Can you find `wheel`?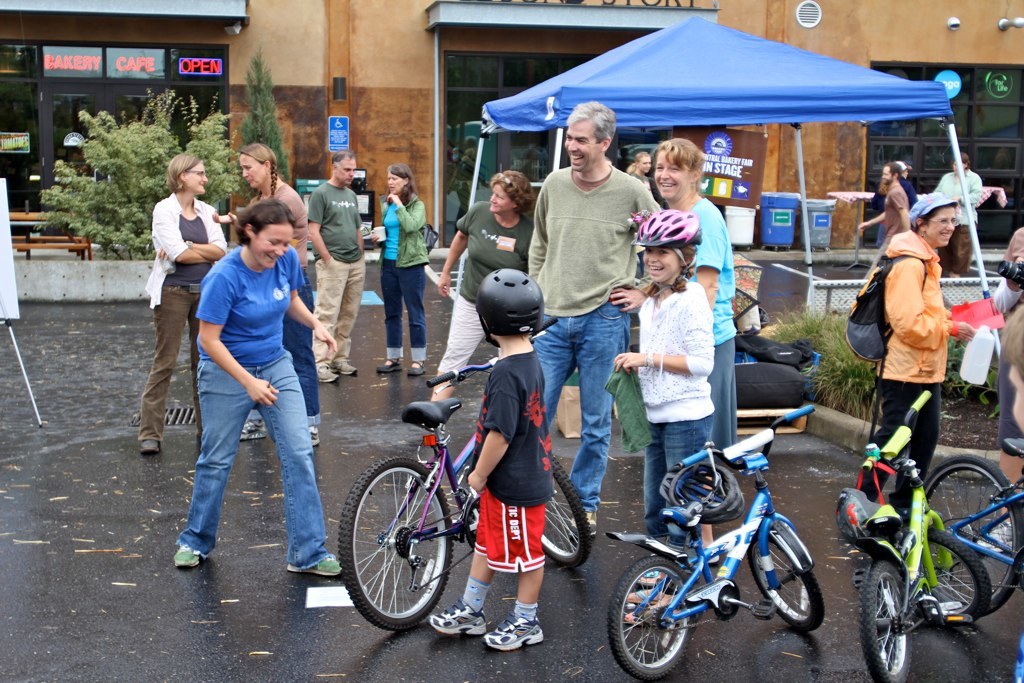
Yes, bounding box: detection(610, 561, 691, 677).
